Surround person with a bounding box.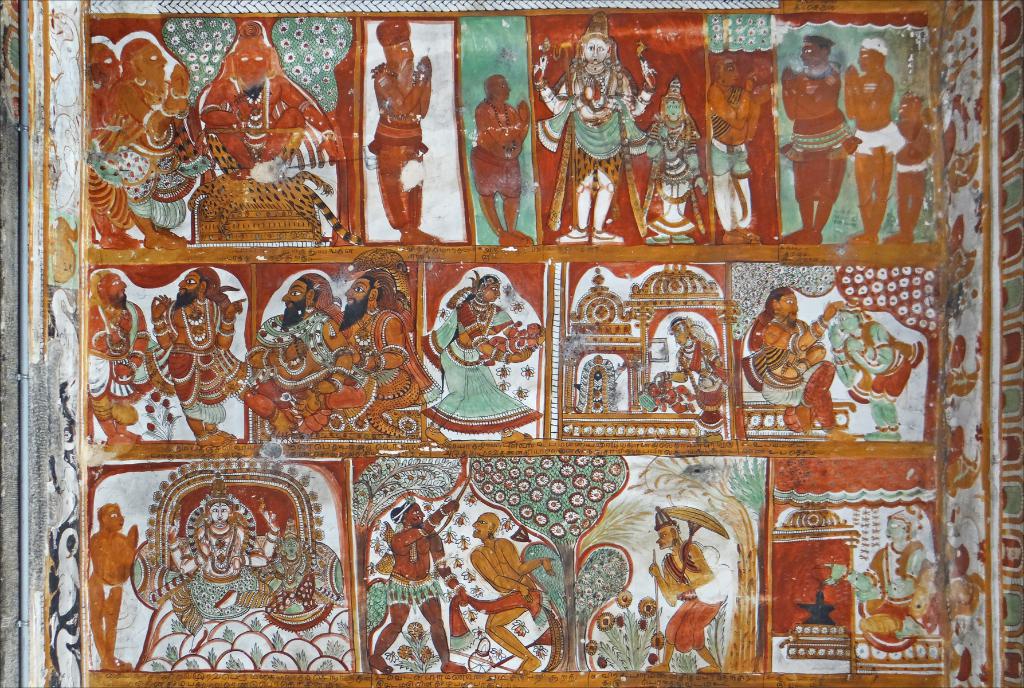
l=84, t=266, r=149, b=464.
